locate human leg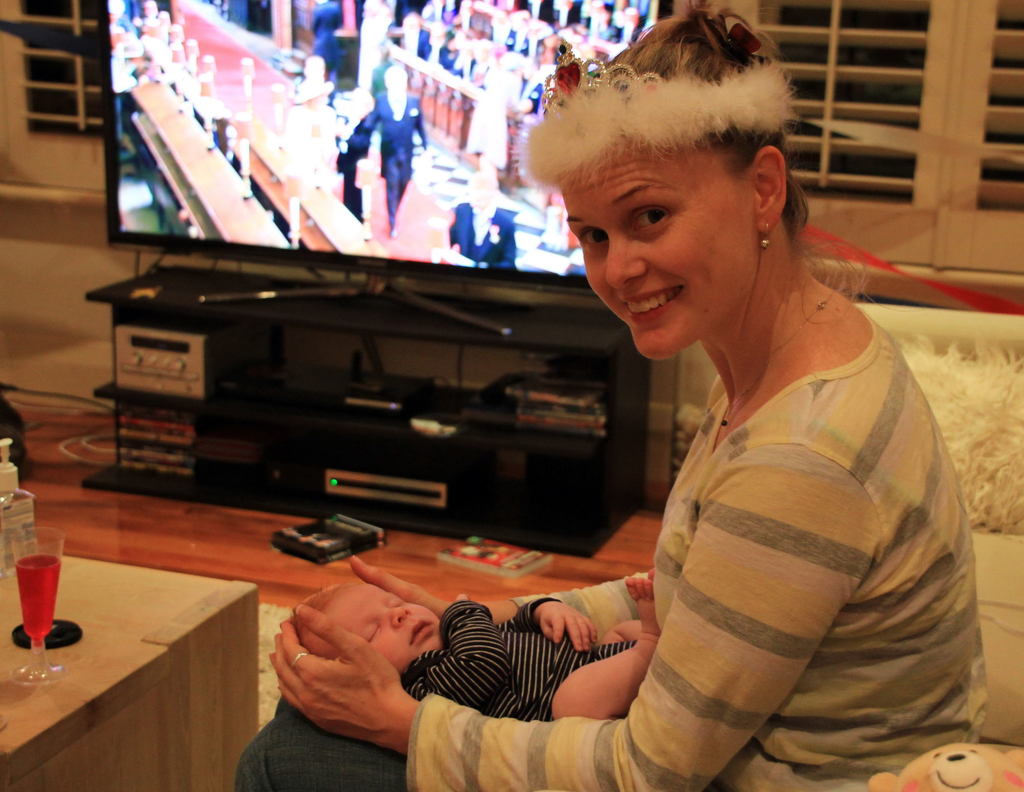
left=238, top=719, right=407, bottom=791
